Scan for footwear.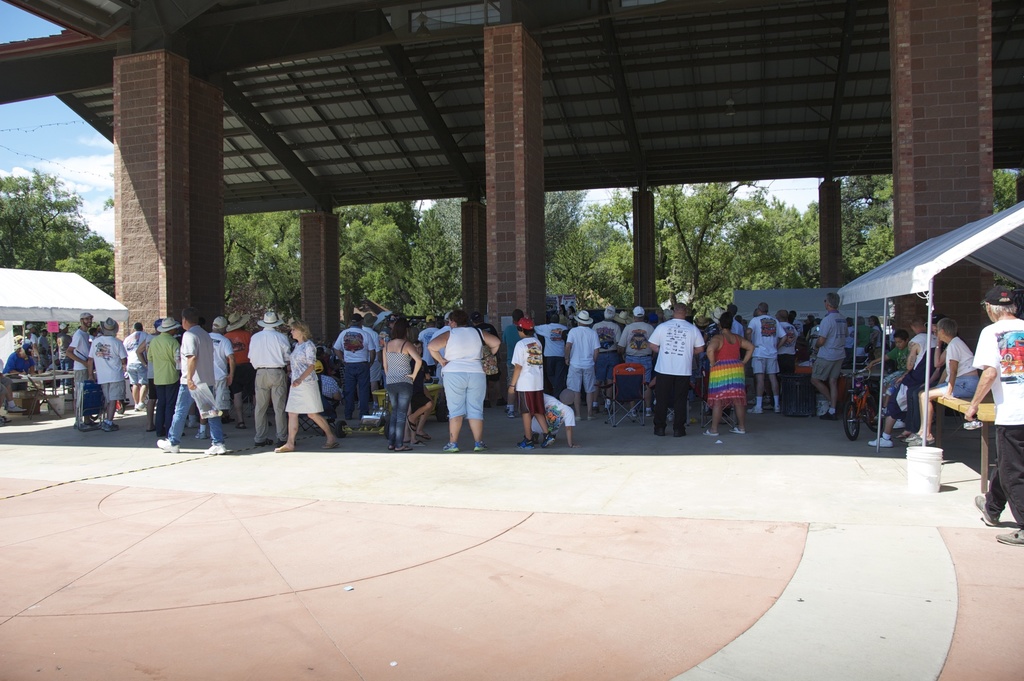
Scan result: pyautogui.locateOnScreen(401, 436, 411, 447).
